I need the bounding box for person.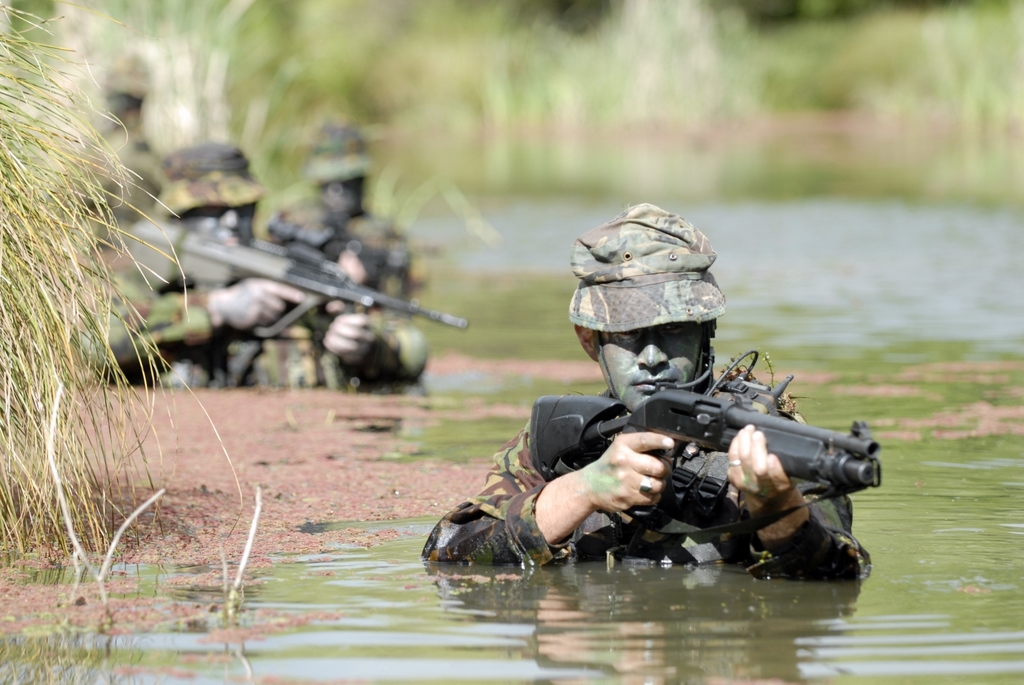
Here it is: x1=82, y1=138, x2=378, y2=384.
